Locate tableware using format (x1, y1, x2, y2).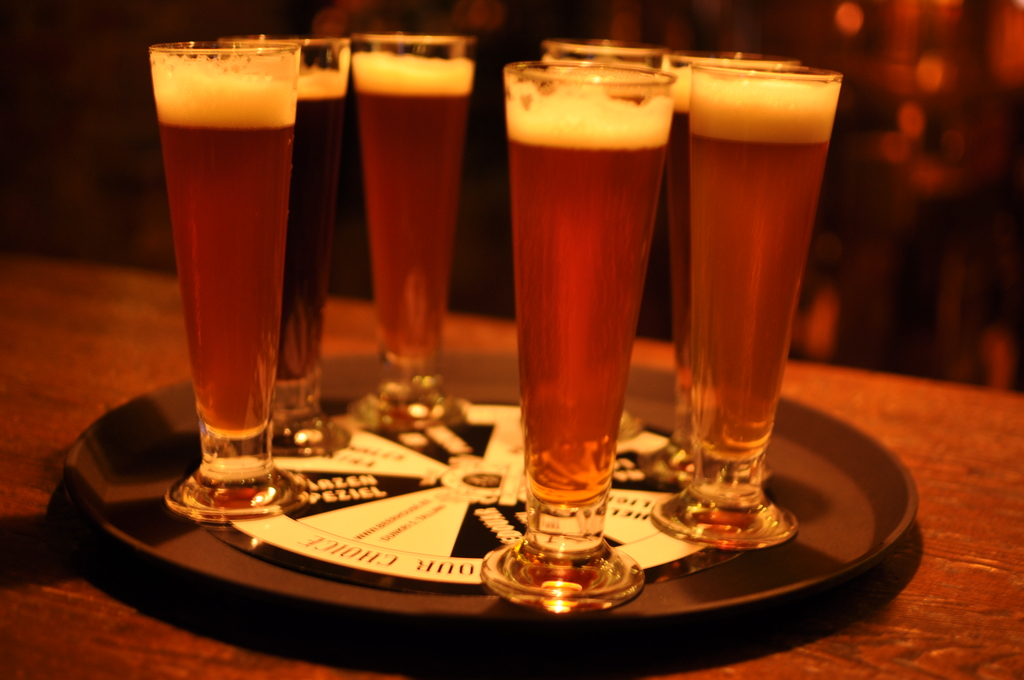
(351, 29, 474, 434).
